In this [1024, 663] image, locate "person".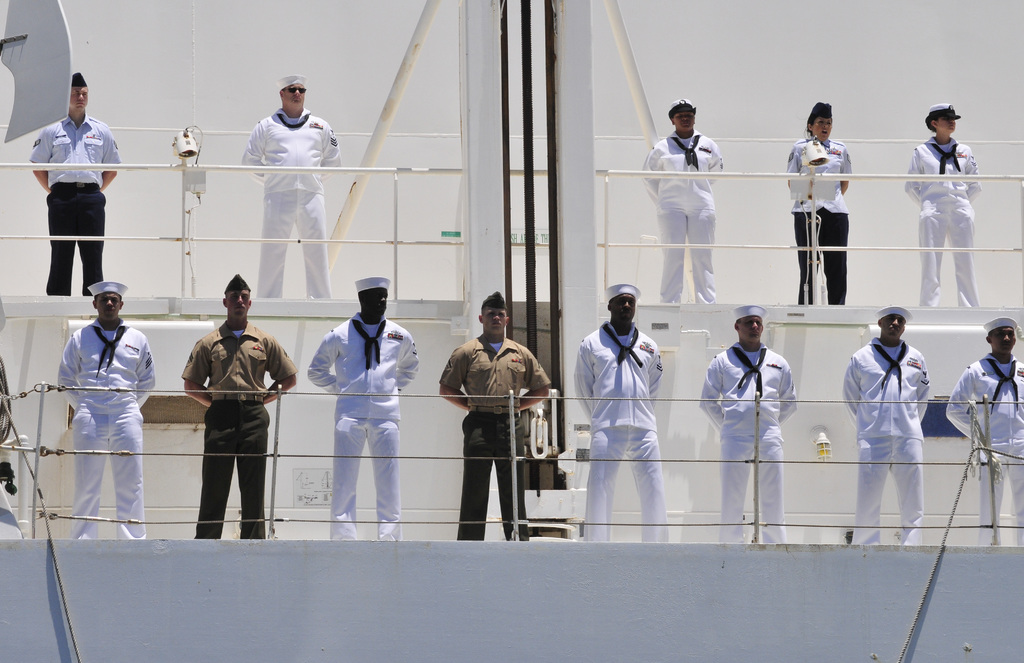
Bounding box: {"x1": 786, "y1": 96, "x2": 852, "y2": 305}.
